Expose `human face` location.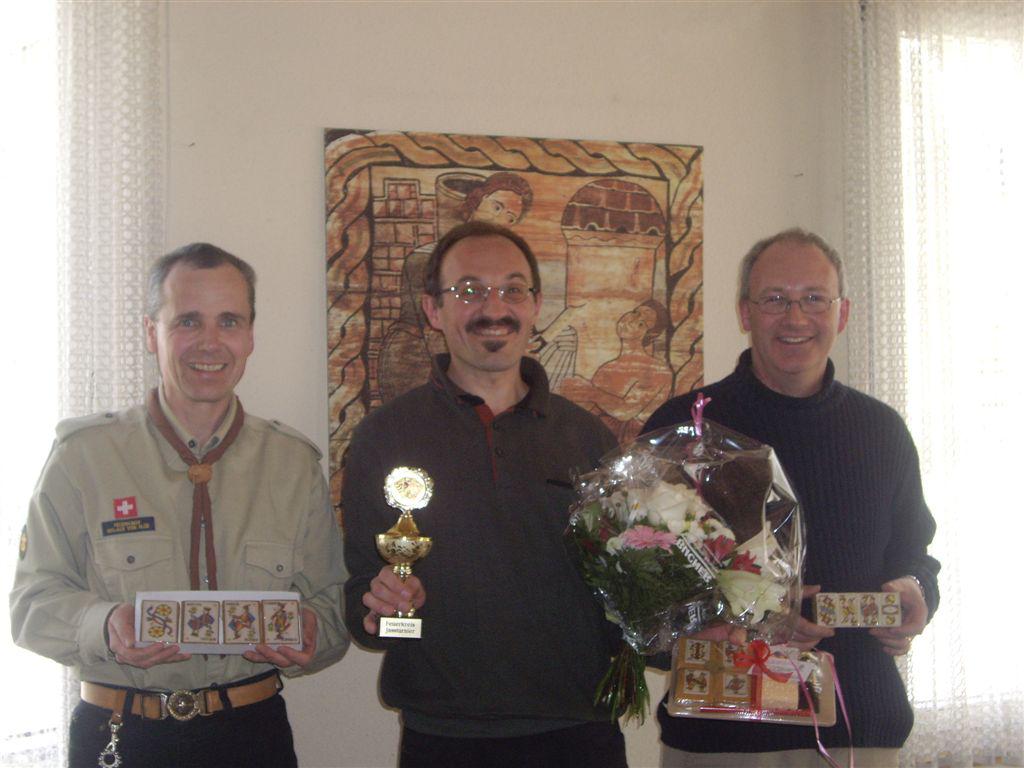
Exposed at Rect(152, 265, 253, 407).
